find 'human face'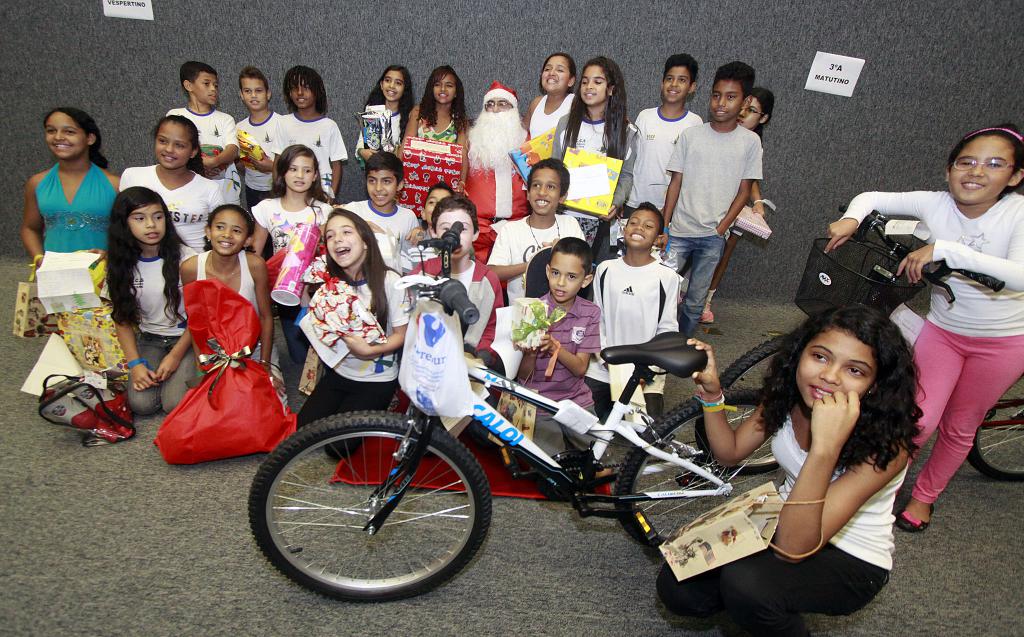
rect(430, 69, 454, 103)
